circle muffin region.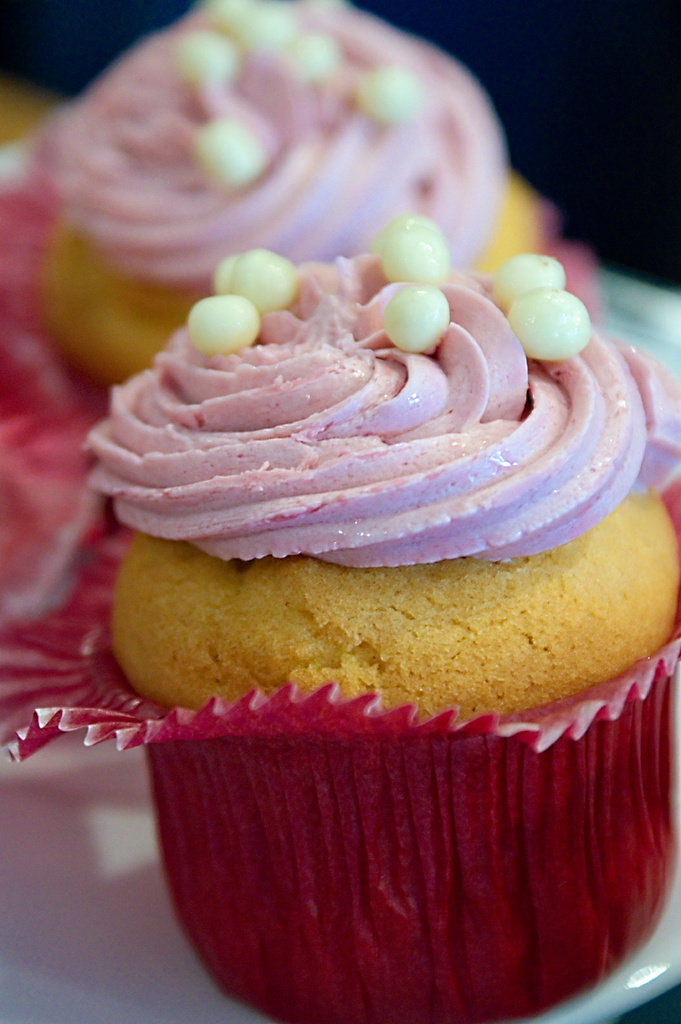
Region: [113, 207, 680, 1023].
